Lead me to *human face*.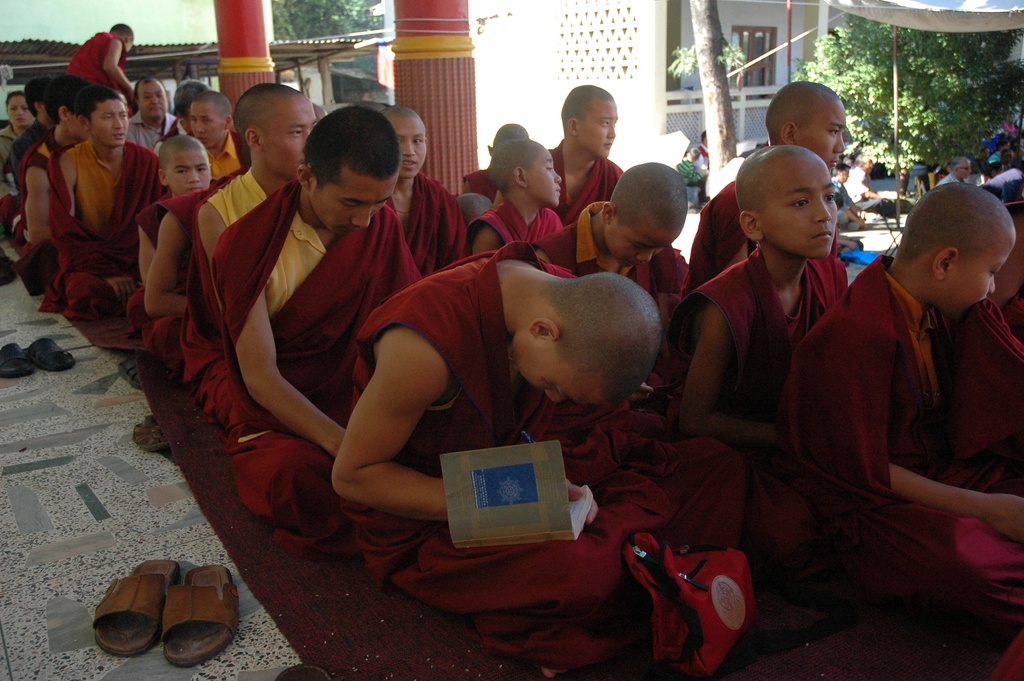
Lead to select_region(166, 149, 211, 189).
